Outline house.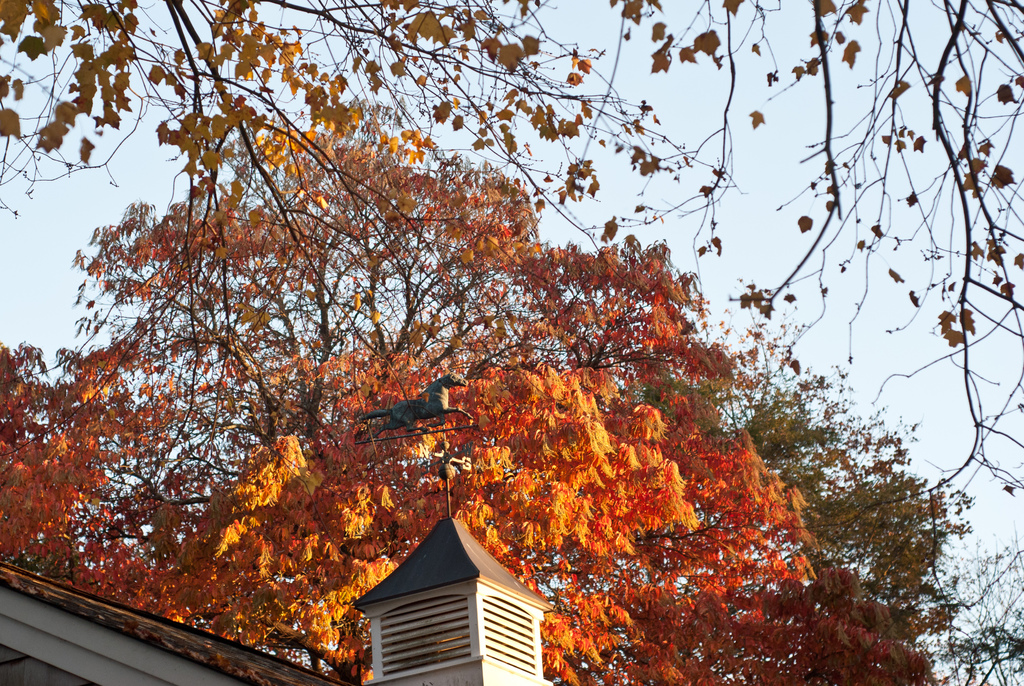
Outline: {"x1": 0, "y1": 458, "x2": 565, "y2": 685}.
